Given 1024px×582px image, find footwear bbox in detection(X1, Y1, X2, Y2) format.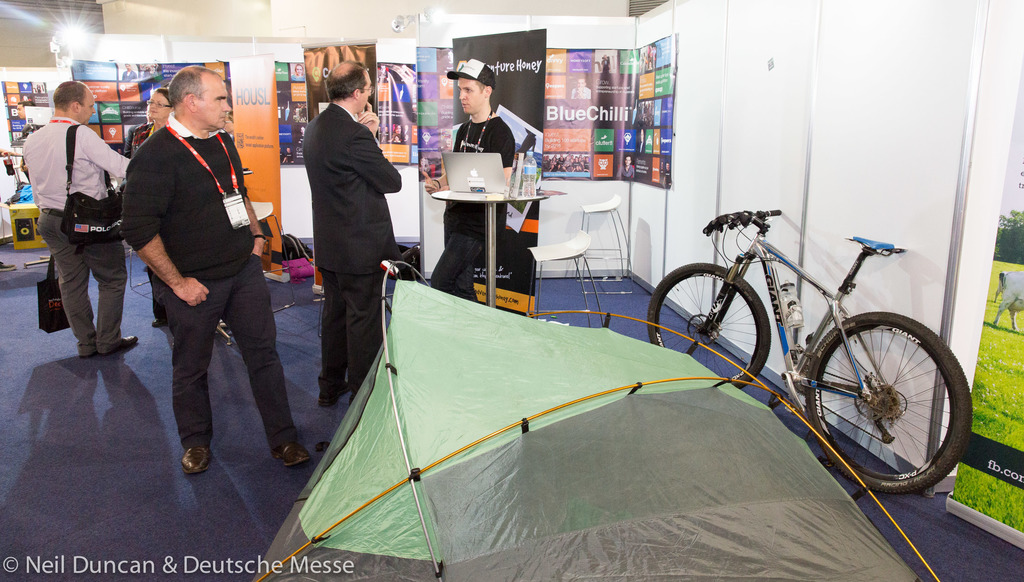
detection(95, 332, 146, 357).
